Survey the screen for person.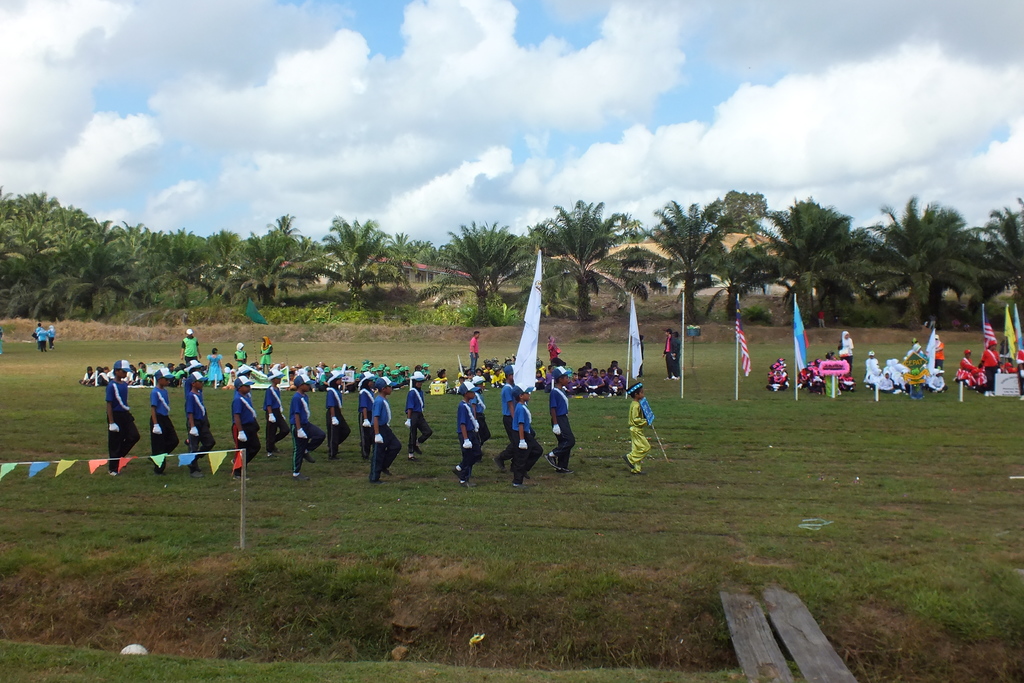
Survey found: select_region(549, 362, 579, 469).
